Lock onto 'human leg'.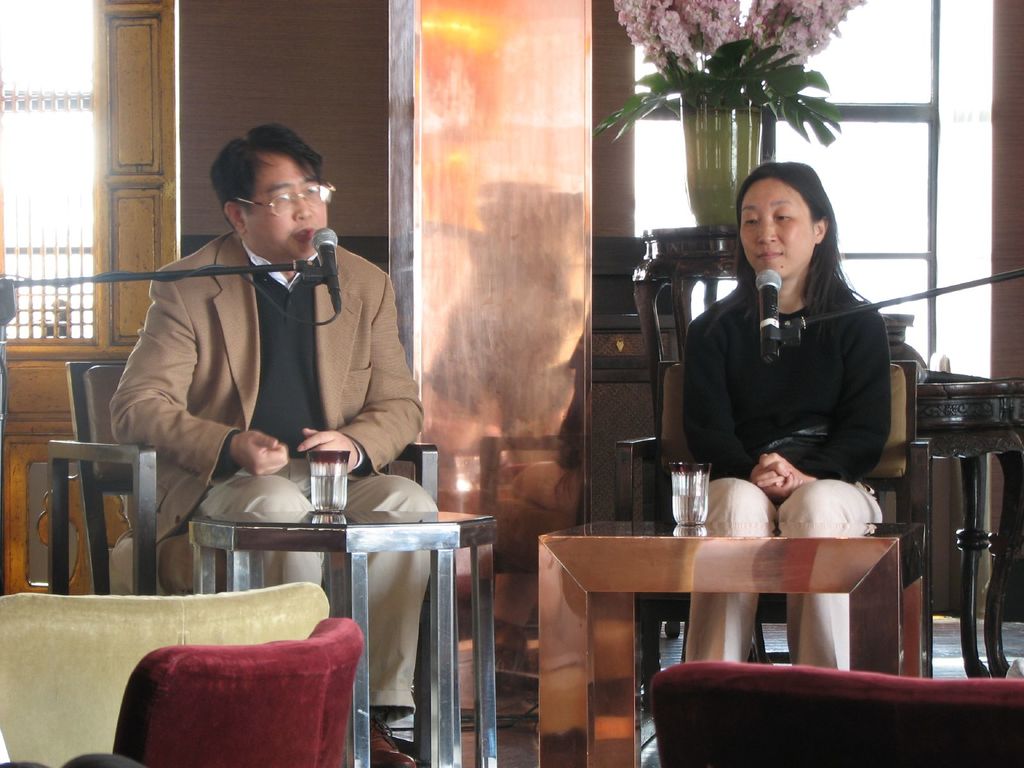
Locked: (left=781, top=483, right=888, bottom=667).
